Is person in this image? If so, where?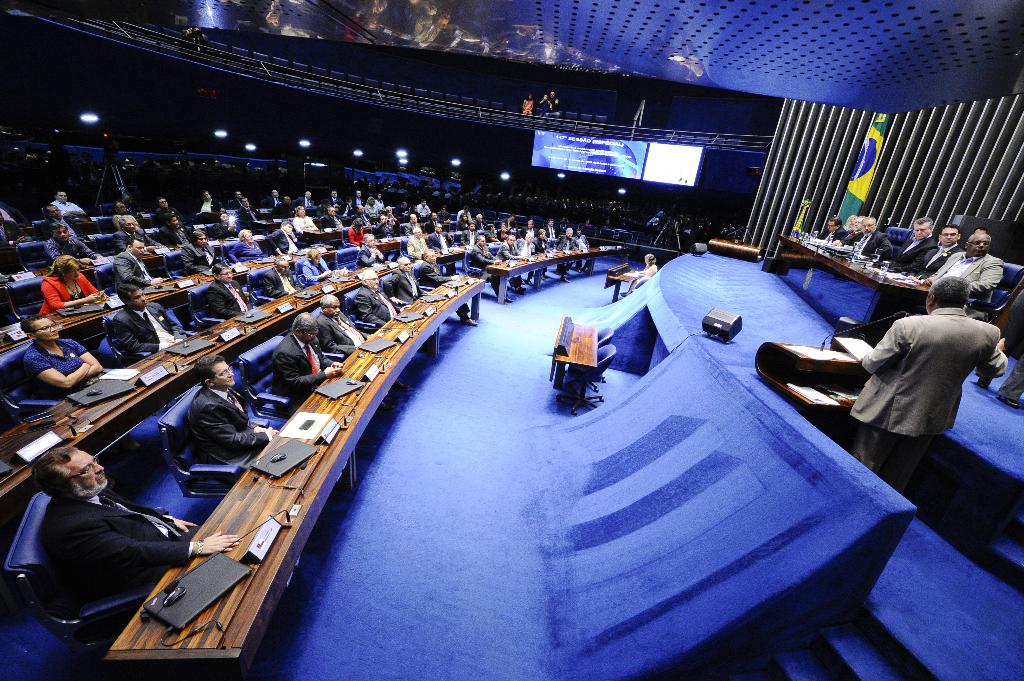
Yes, at l=547, t=90, r=563, b=118.
